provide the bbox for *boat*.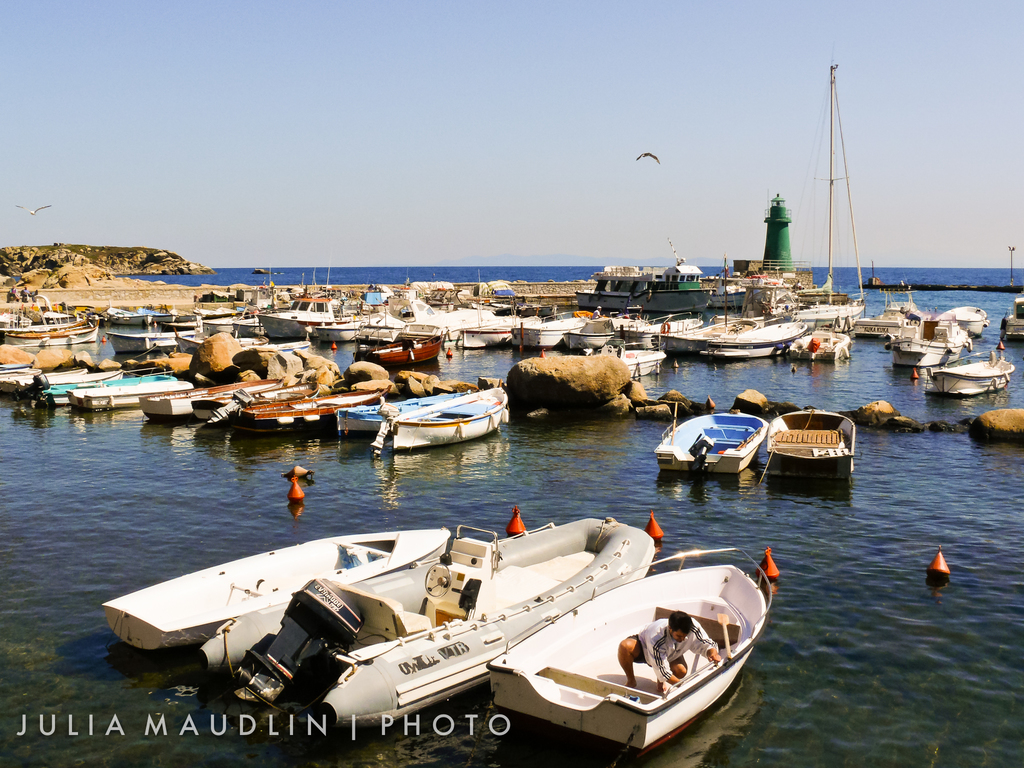
233 384 396 442.
